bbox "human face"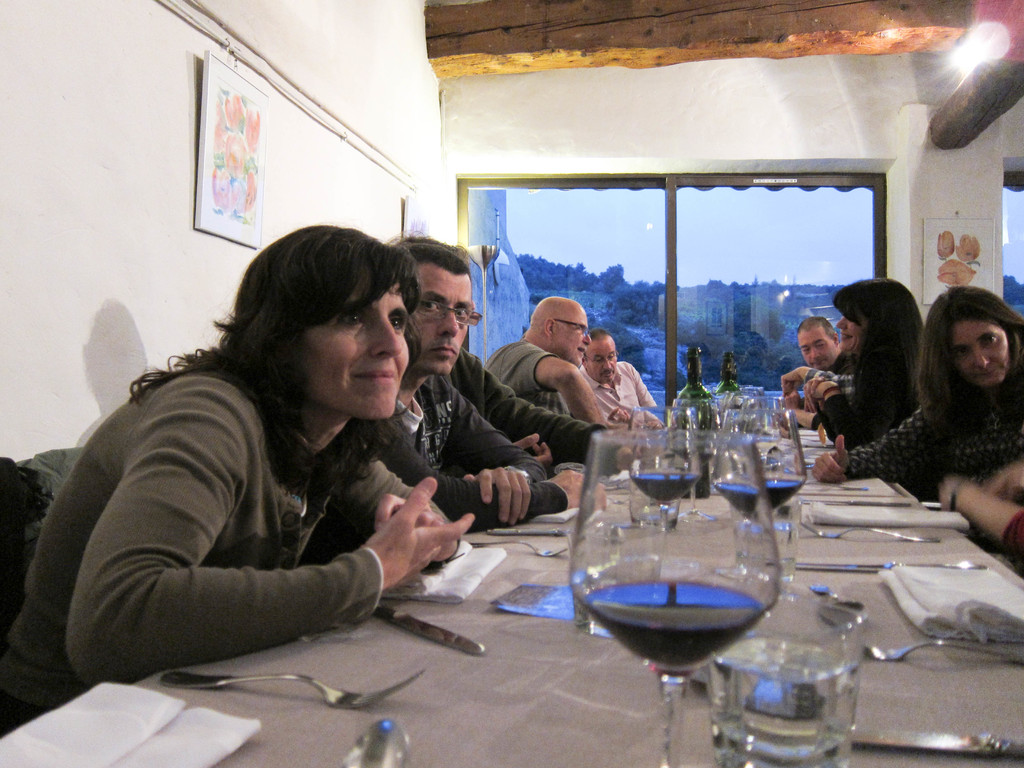
BBox(800, 325, 831, 366)
